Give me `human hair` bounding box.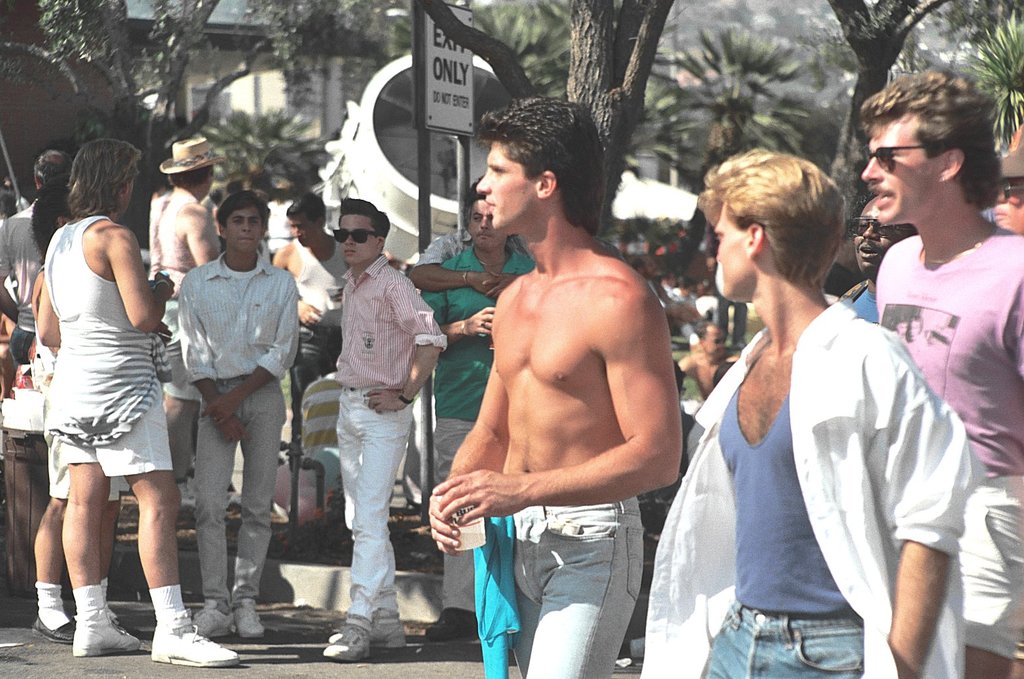
(461,175,521,235).
